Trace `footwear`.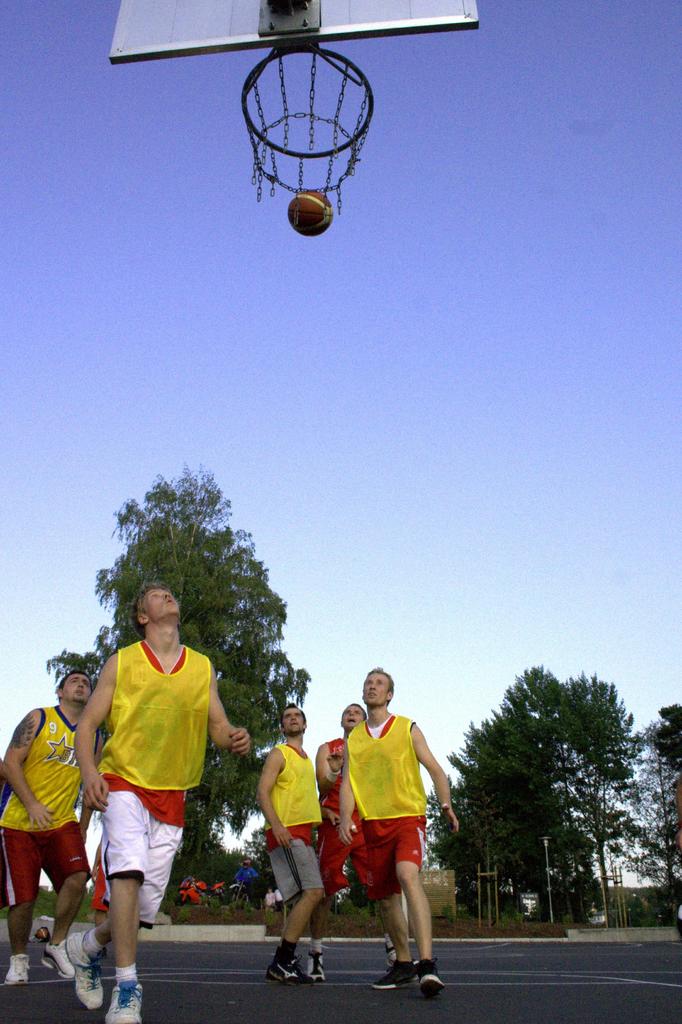
Traced to 42 940 85 986.
